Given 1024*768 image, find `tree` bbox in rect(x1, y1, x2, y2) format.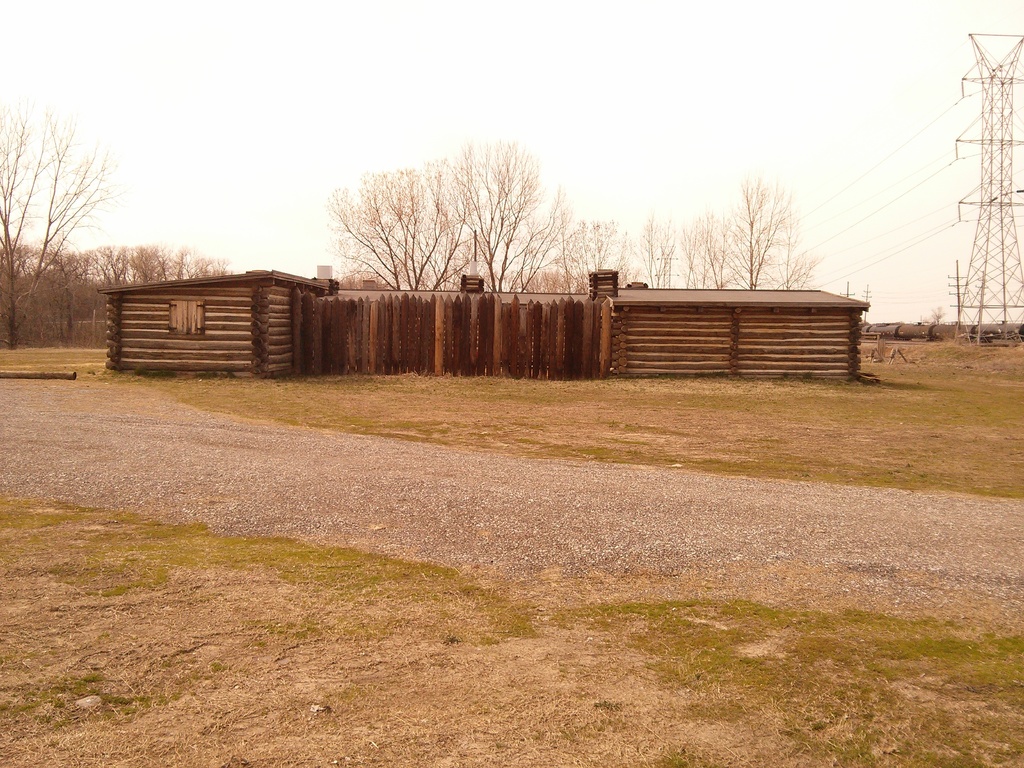
rect(679, 208, 701, 277).
